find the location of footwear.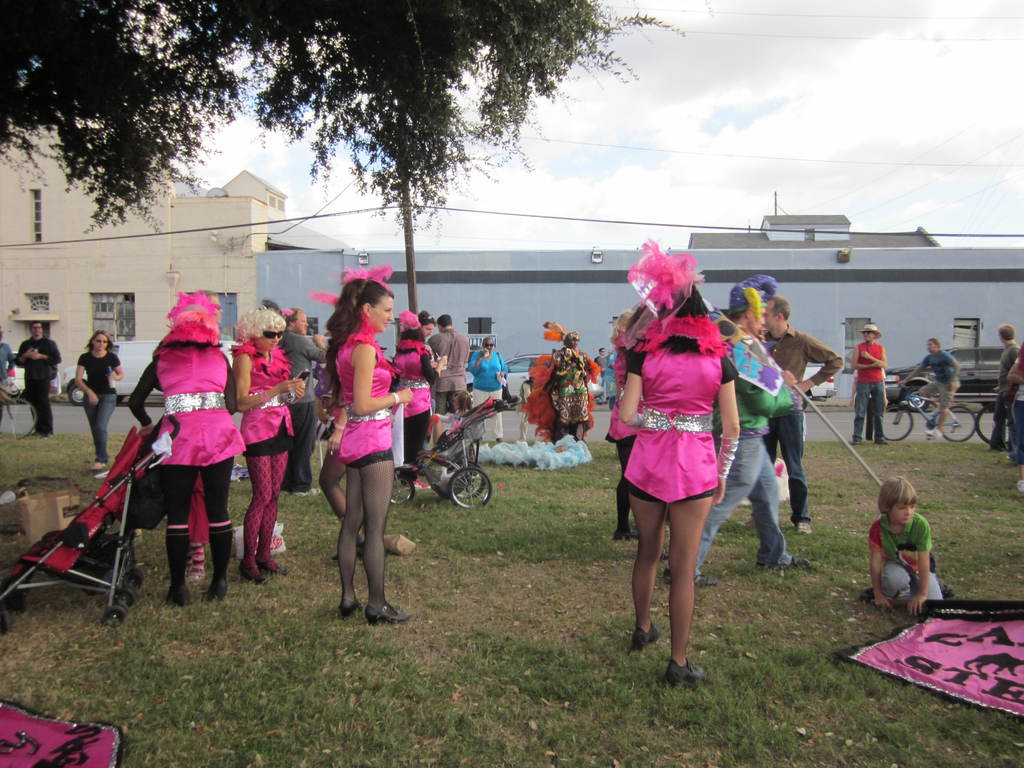
Location: (794,521,810,532).
